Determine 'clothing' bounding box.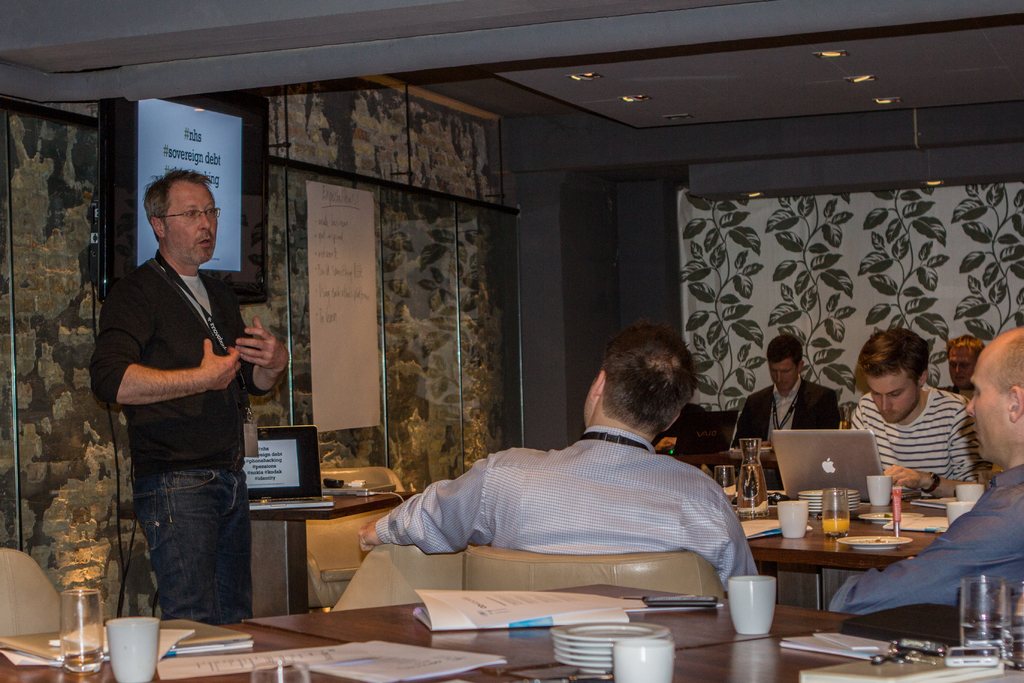
Determined: locate(734, 373, 839, 462).
